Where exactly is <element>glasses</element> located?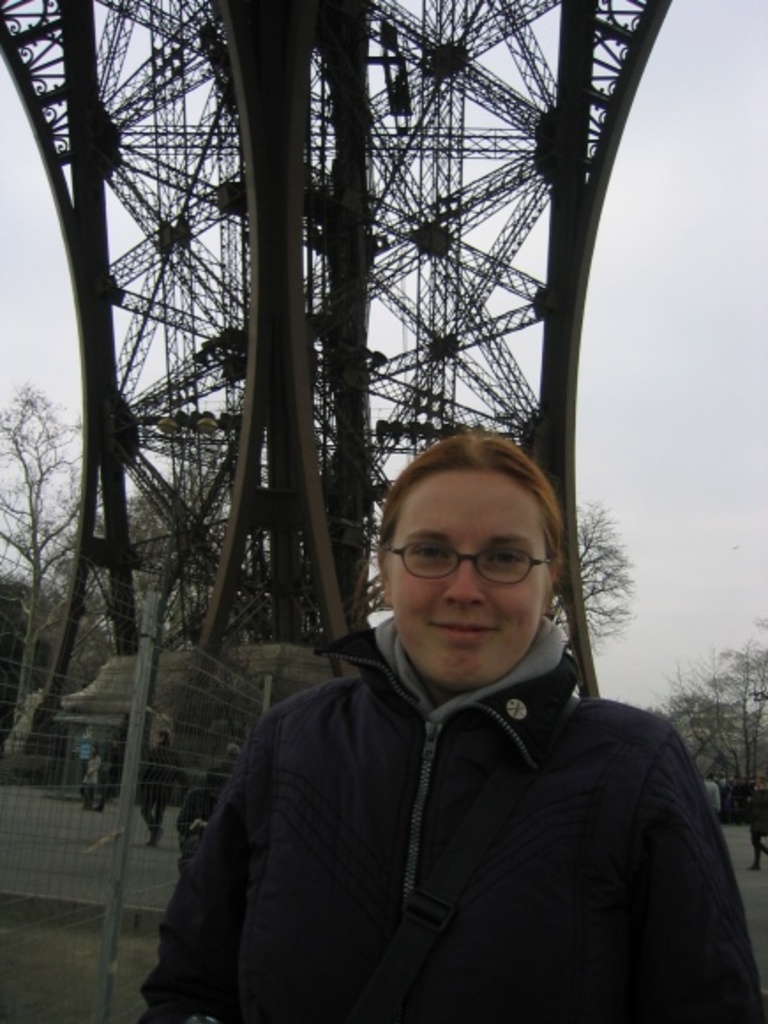
Its bounding box is [388,544,565,595].
